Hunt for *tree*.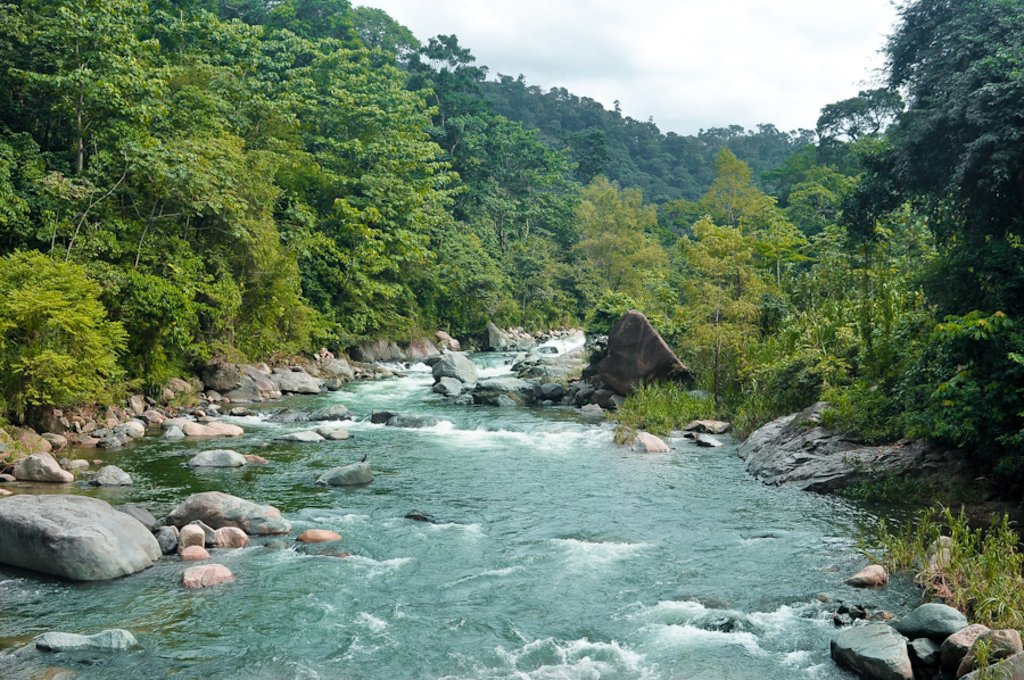
Hunted down at 548,85,670,217.
